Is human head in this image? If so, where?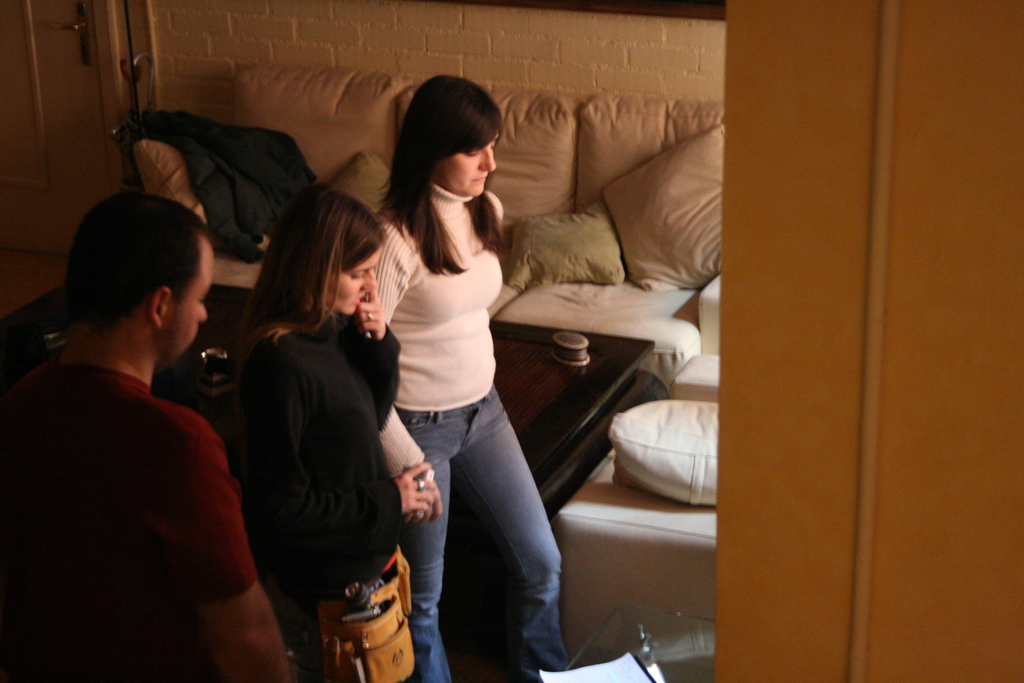
Yes, at l=50, t=188, r=228, b=378.
